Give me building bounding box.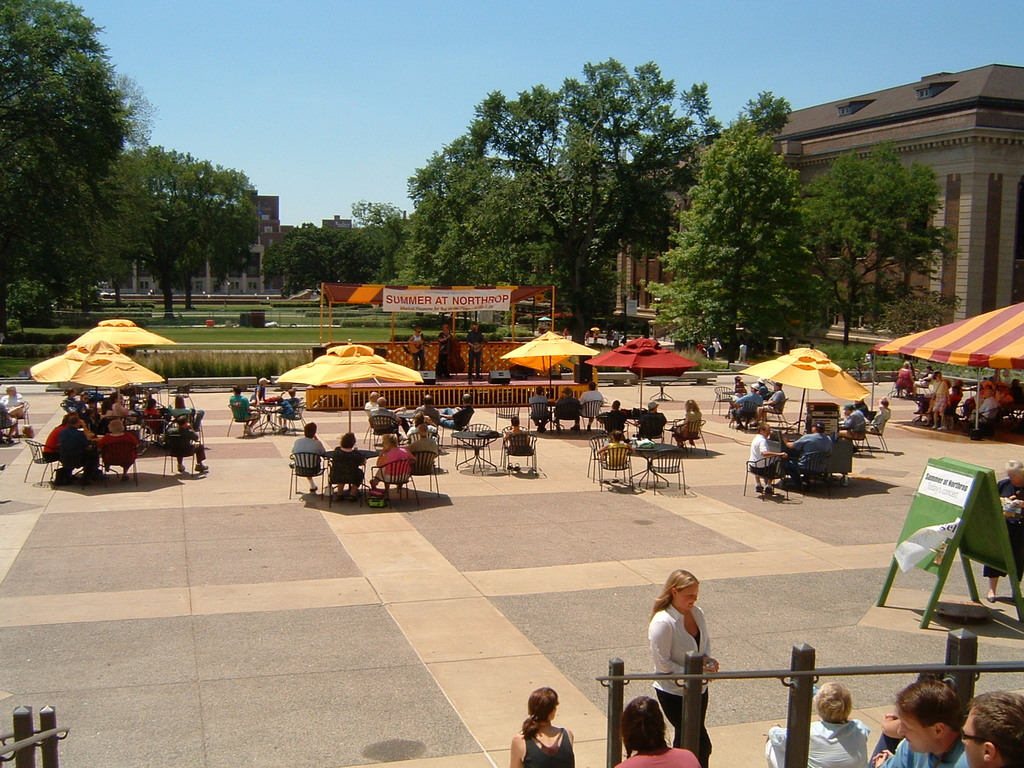
<region>614, 59, 1023, 347</region>.
